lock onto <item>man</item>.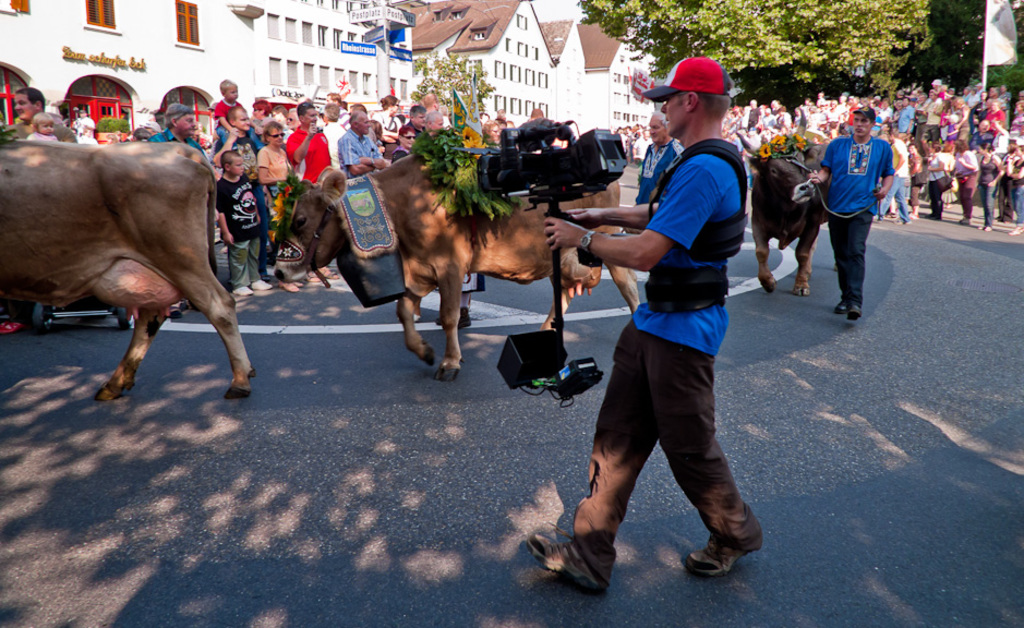
Locked: crop(284, 104, 332, 184).
